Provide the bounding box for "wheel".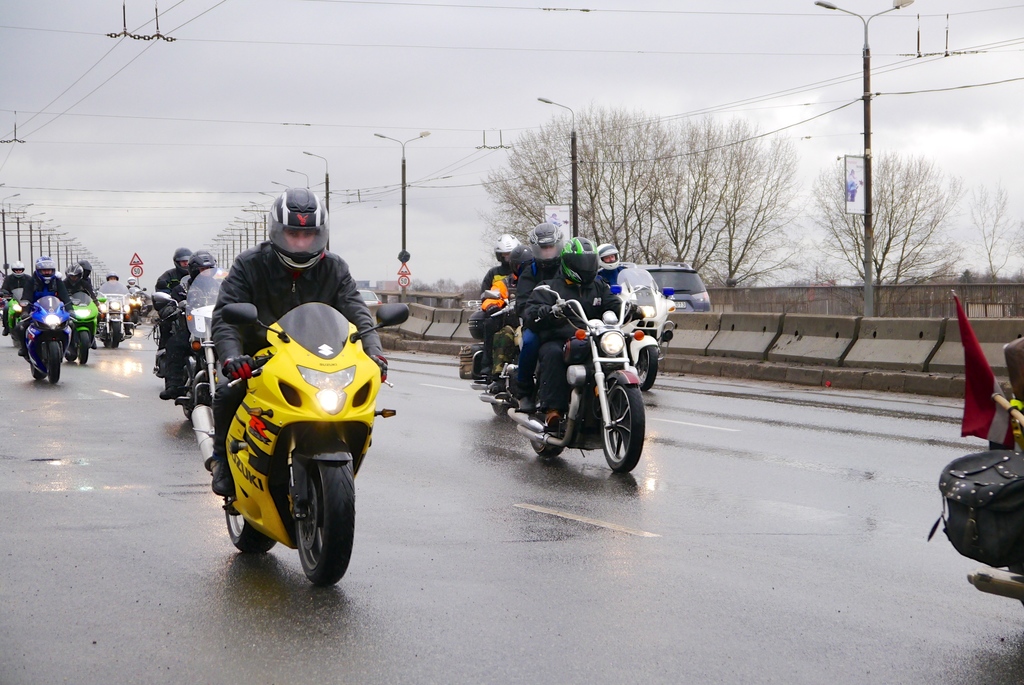
529:440:564:459.
